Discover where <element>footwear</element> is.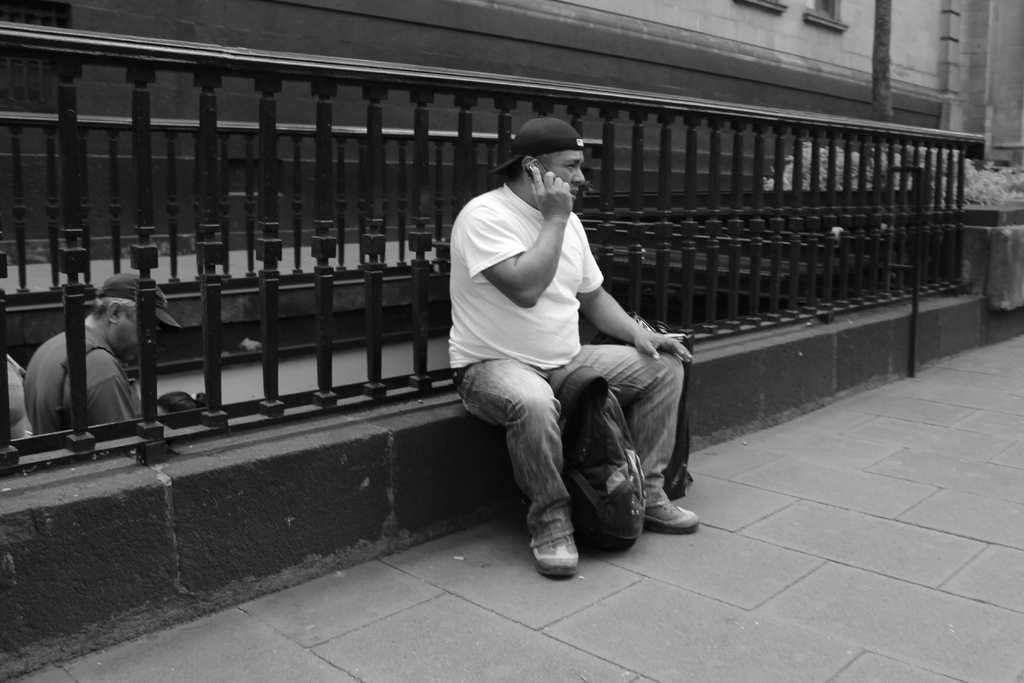
Discovered at x1=641, y1=486, x2=700, y2=533.
